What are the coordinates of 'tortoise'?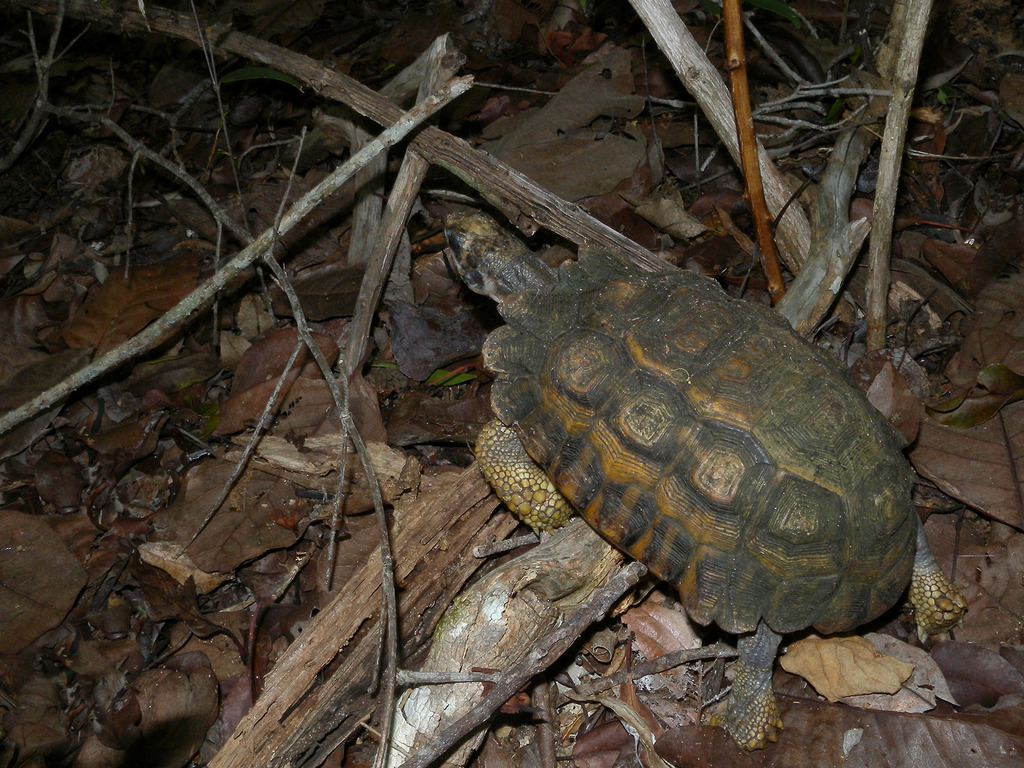
[left=440, top=204, right=972, bottom=751].
